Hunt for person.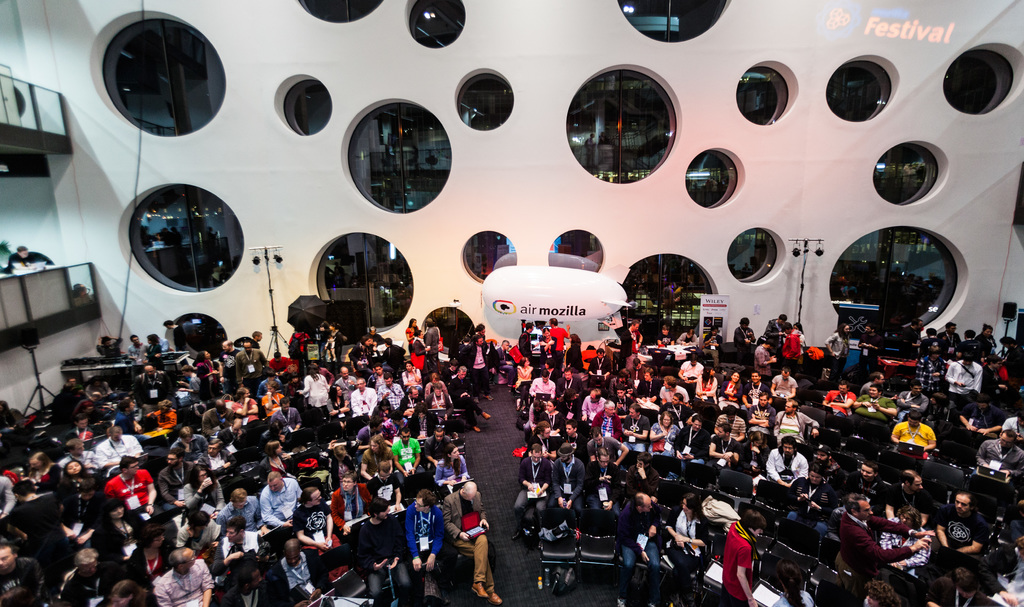
Hunted down at box=[179, 360, 202, 398].
